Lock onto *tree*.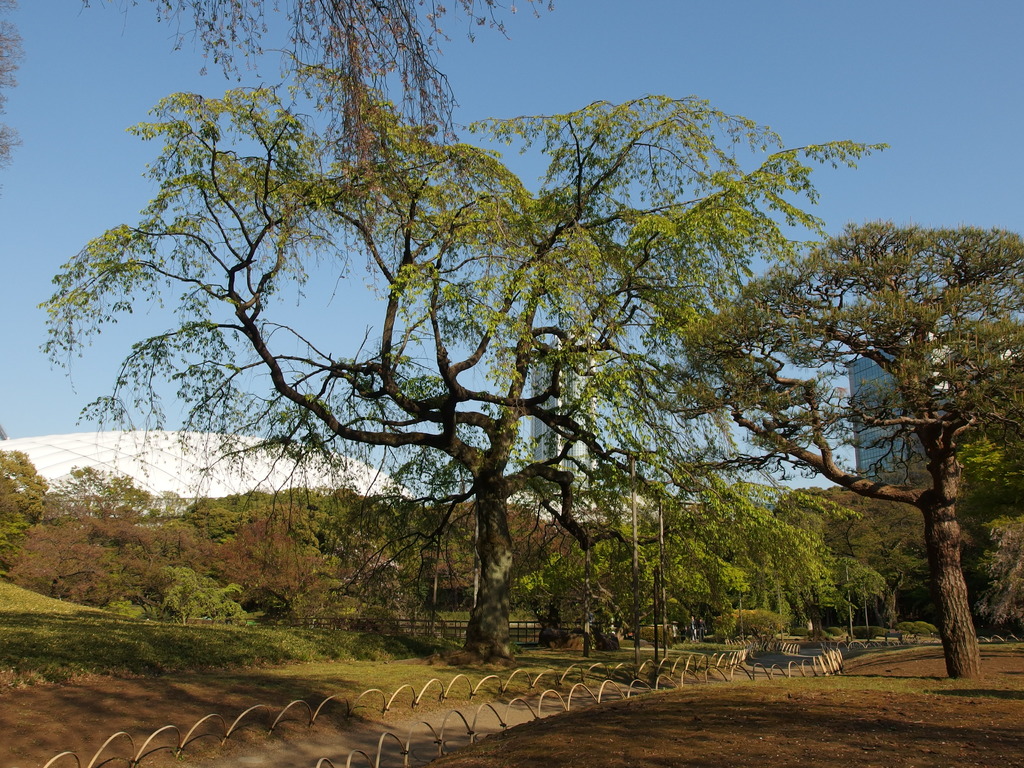
Locked: [36,0,890,656].
